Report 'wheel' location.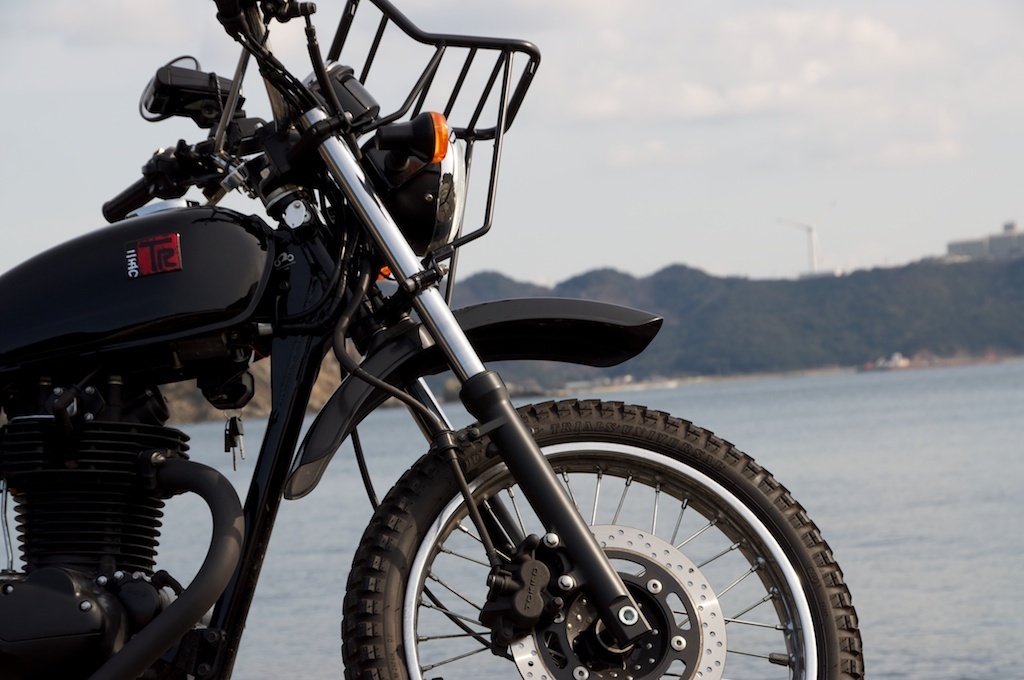
Report: (310,426,846,679).
